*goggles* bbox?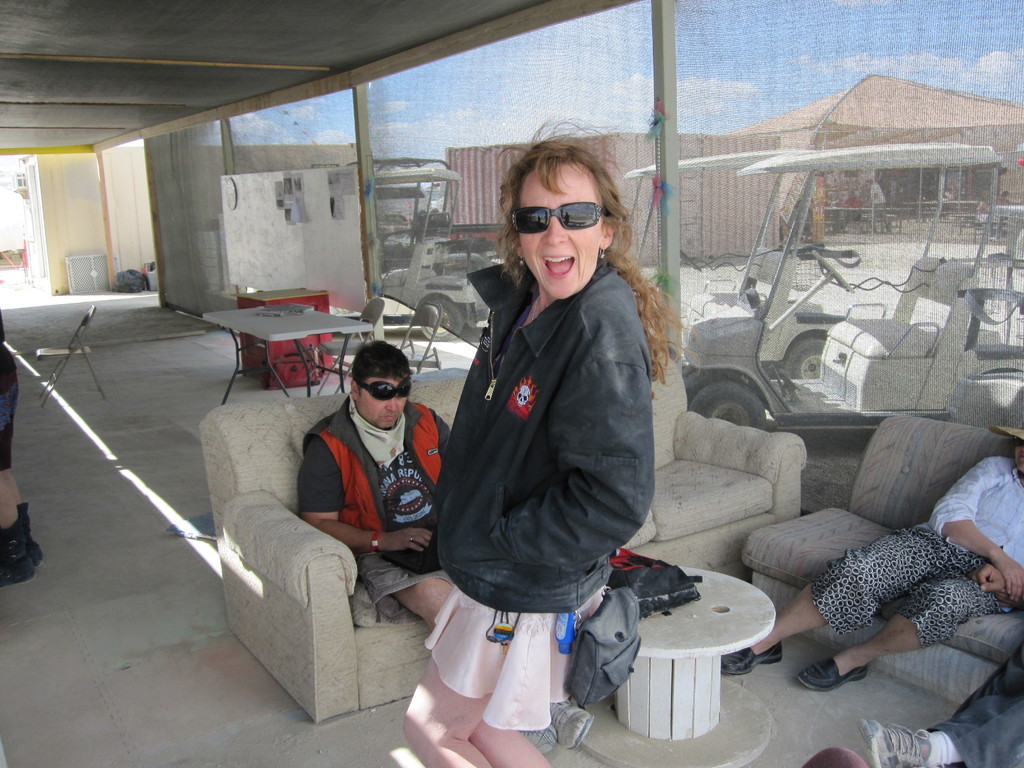
bbox=[503, 196, 605, 236]
